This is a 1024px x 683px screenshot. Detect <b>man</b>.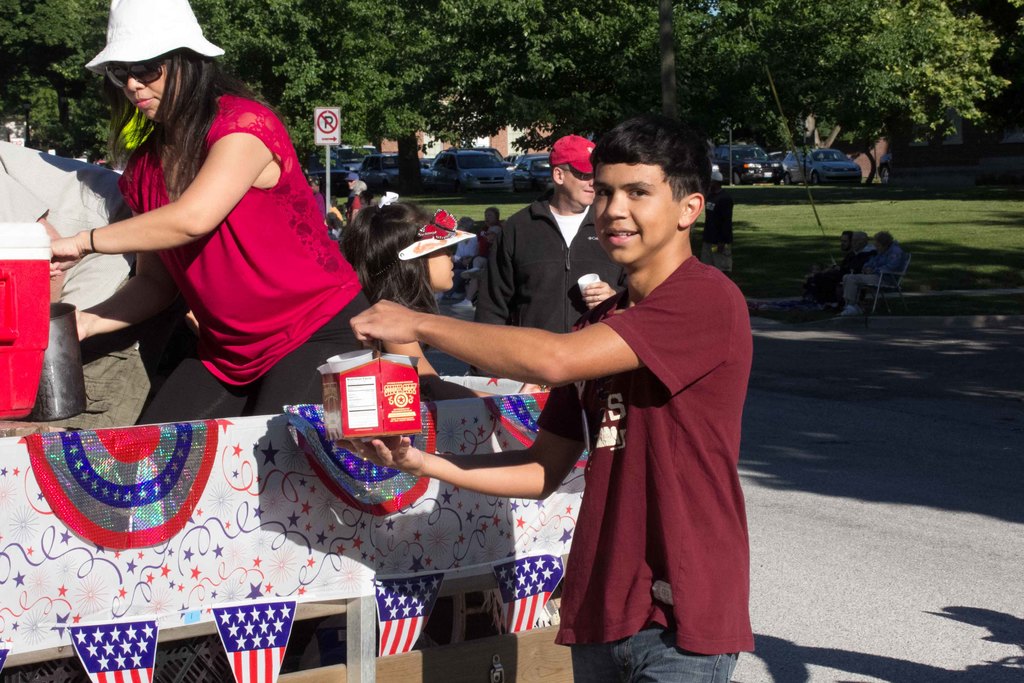
bbox(476, 204, 502, 254).
